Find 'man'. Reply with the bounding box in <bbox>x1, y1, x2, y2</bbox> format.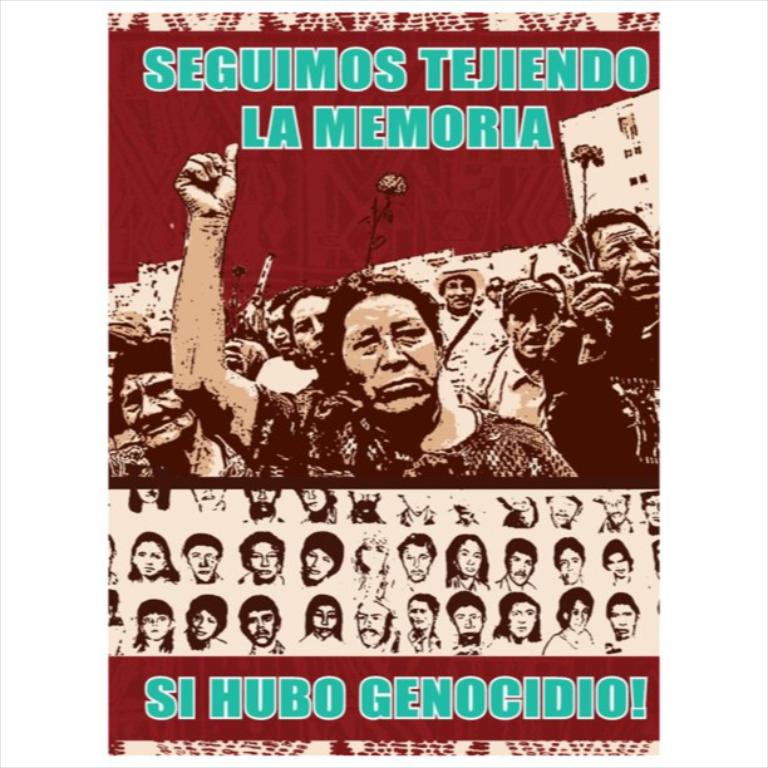
<bbox>540, 207, 658, 482</bbox>.
